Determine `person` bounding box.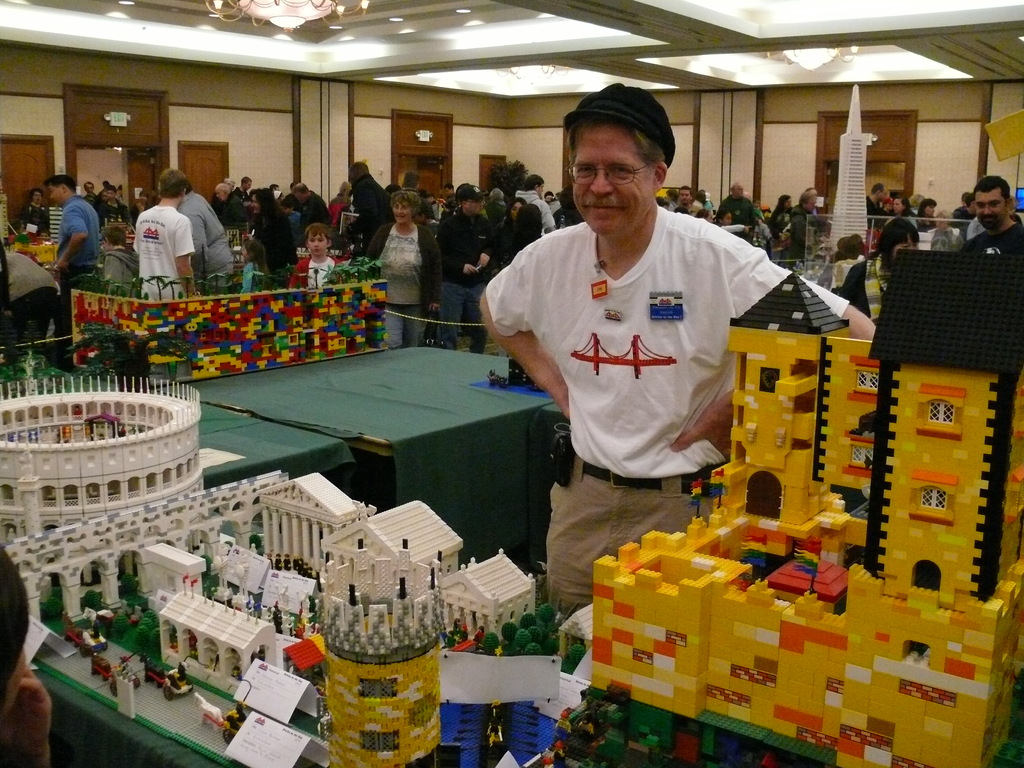
Determined: <bbox>90, 619, 100, 637</bbox>.
